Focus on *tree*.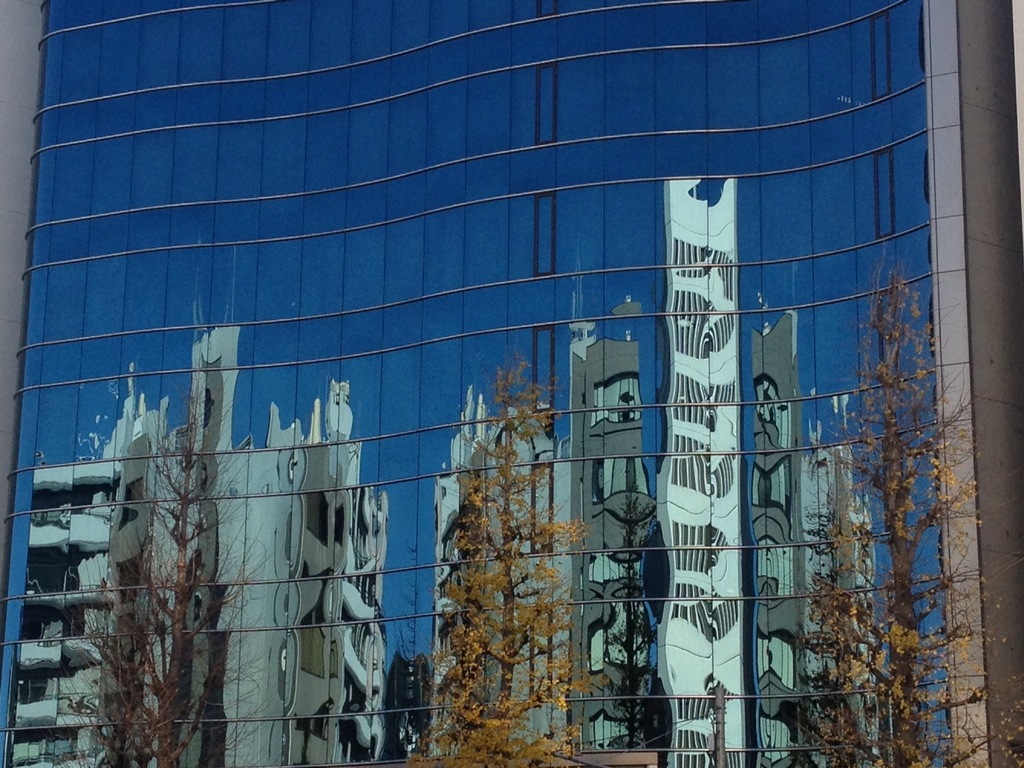
Focused at BBox(66, 367, 284, 767).
